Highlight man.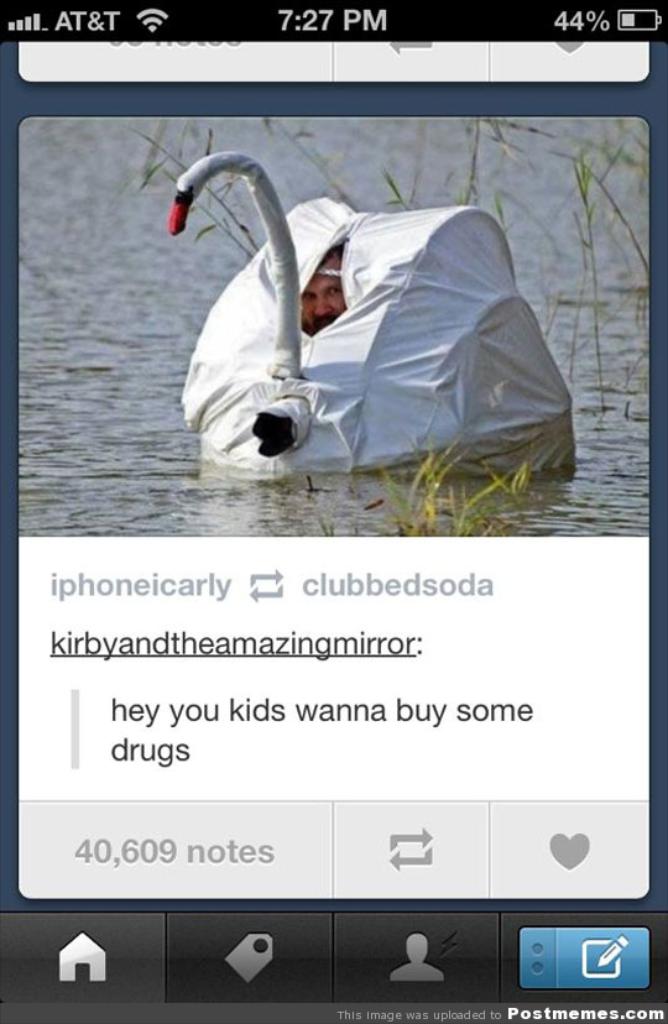
Highlighted region: [x1=303, y1=230, x2=349, y2=338].
